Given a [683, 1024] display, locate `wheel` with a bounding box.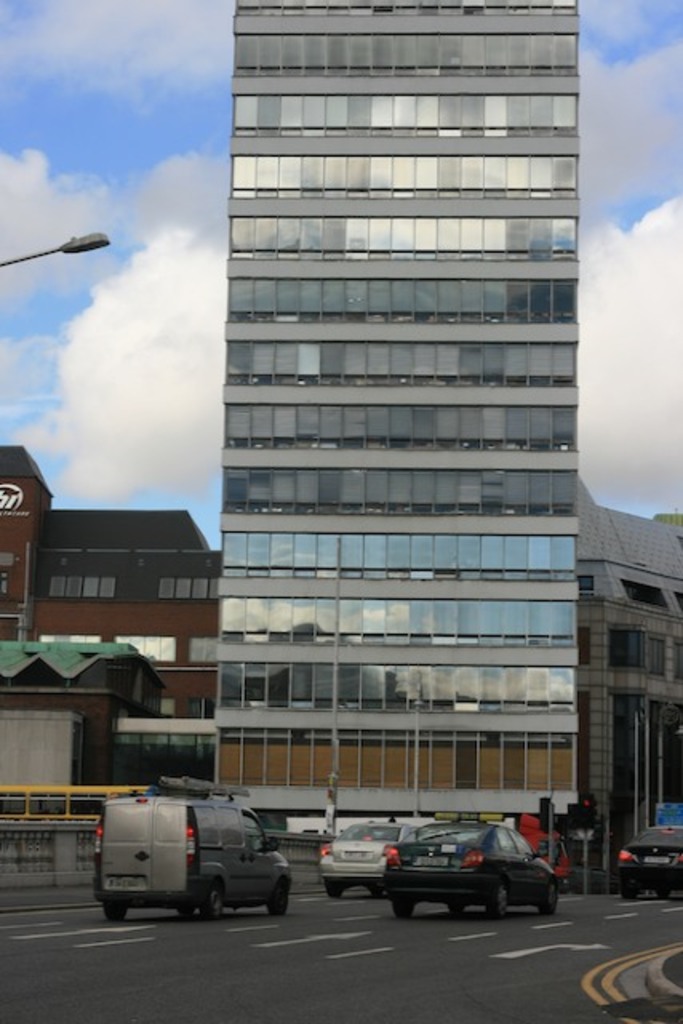
Located: region(323, 880, 345, 901).
